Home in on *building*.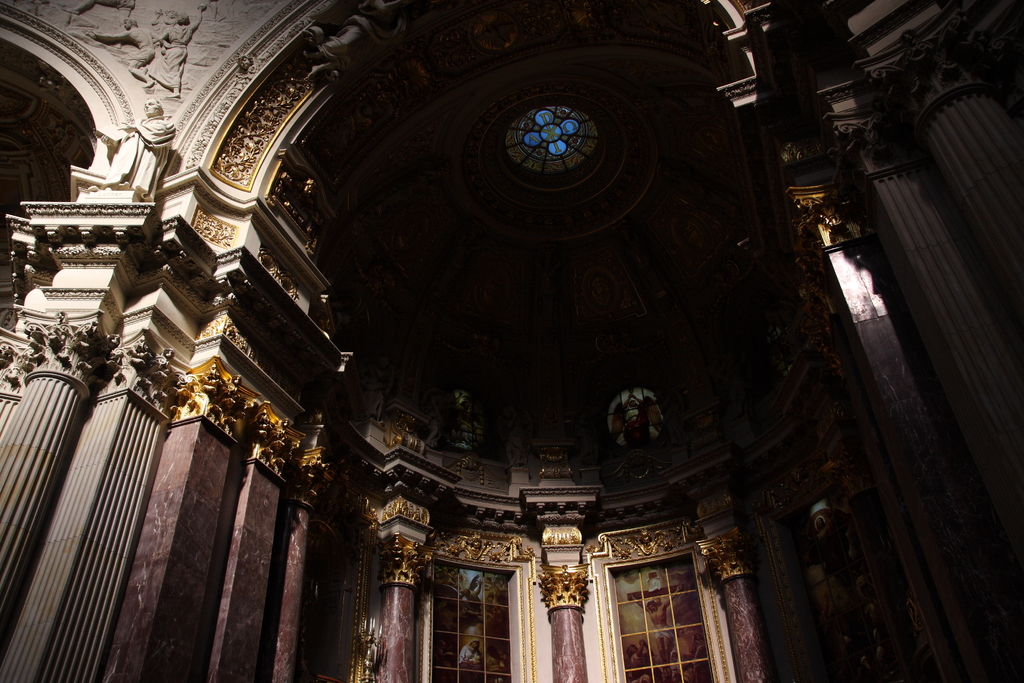
Homed in at rect(0, 0, 1023, 682).
